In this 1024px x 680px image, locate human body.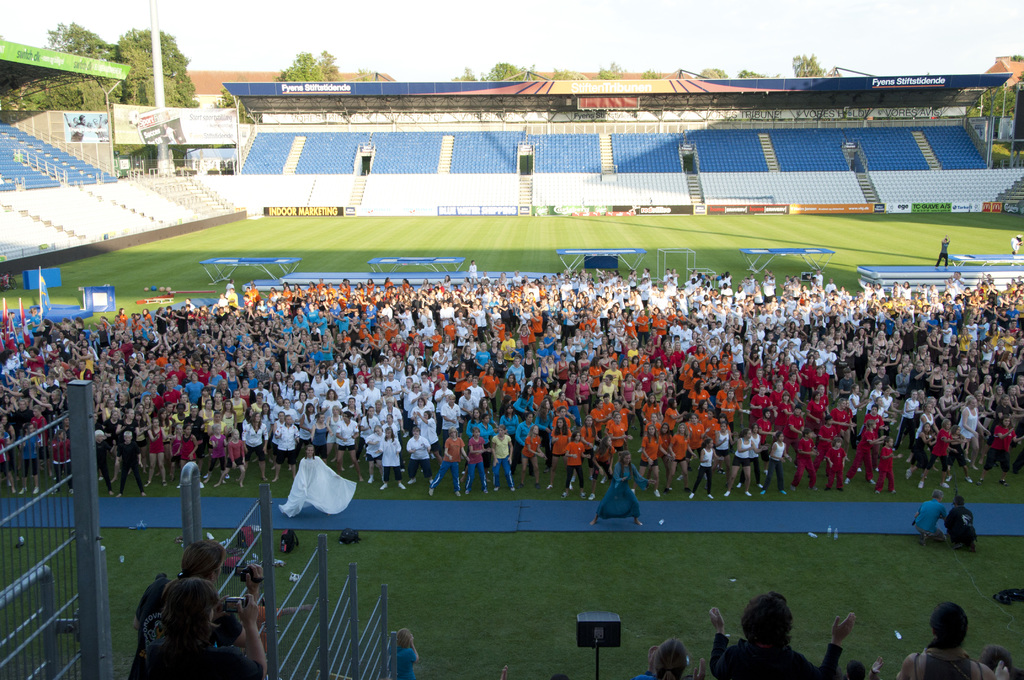
Bounding box: (left=772, top=345, right=782, bottom=365).
